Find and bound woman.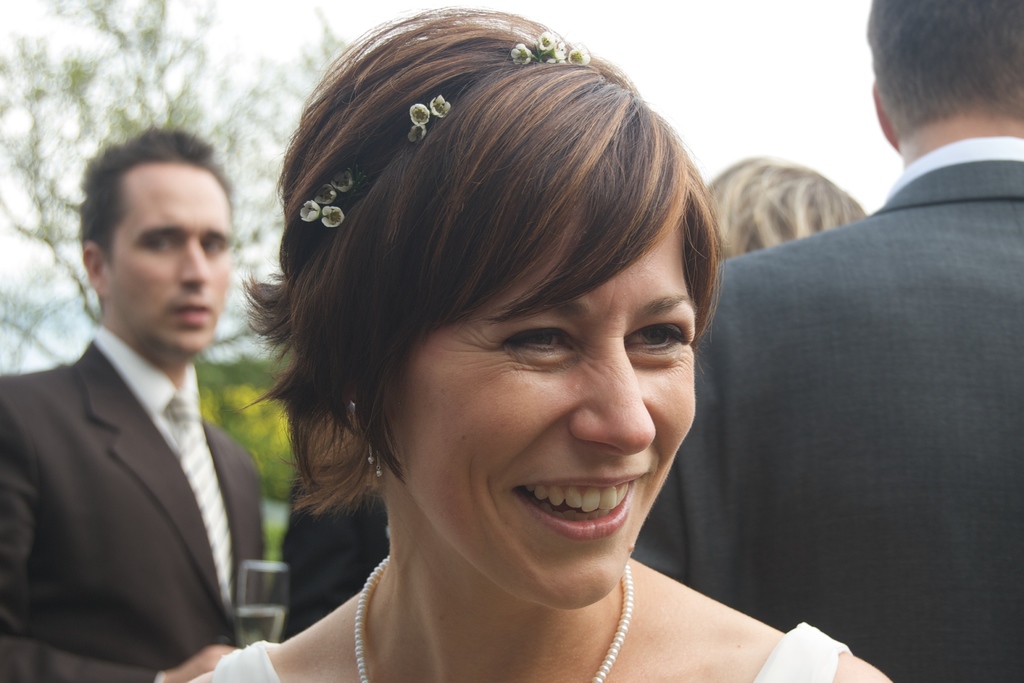
Bound: 193/8/895/682.
